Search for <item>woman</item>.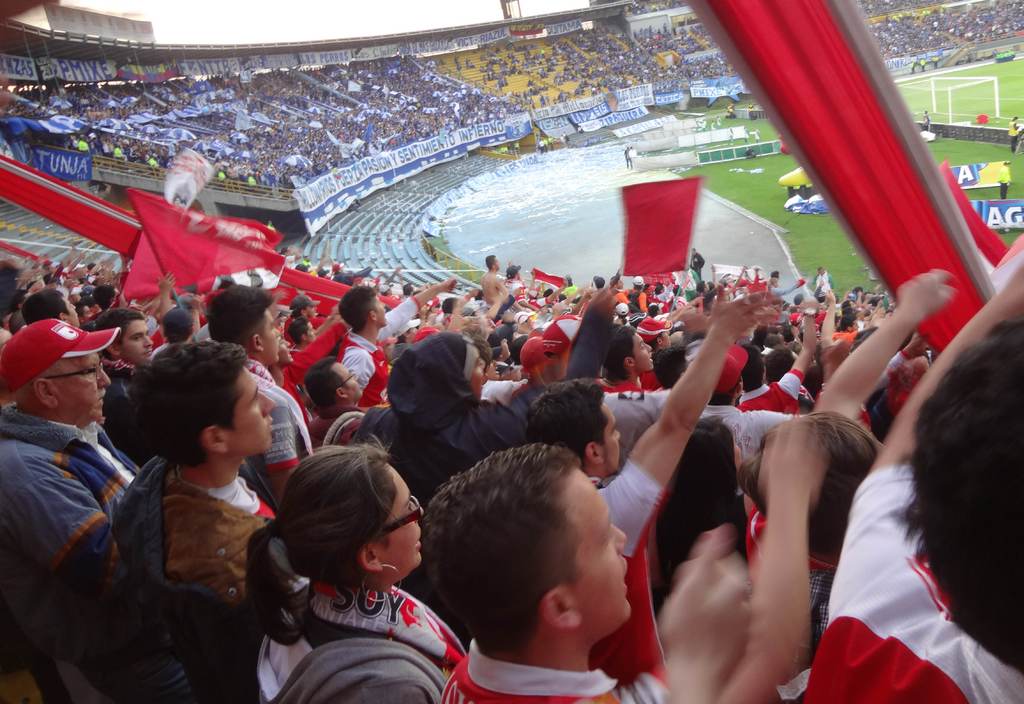
Found at region(243, 436, 486, 694).
